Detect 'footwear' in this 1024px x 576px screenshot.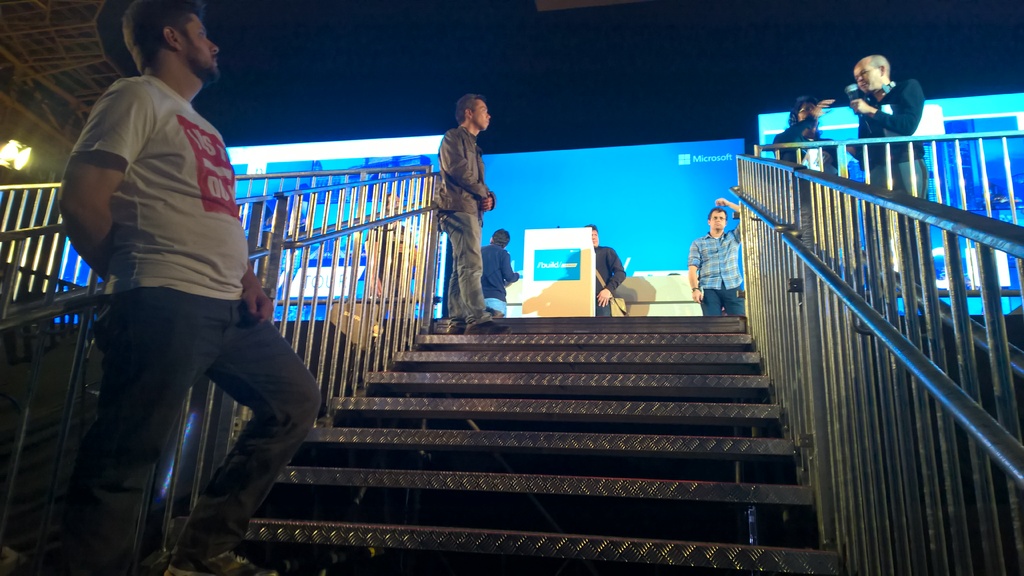
Detection: region(446, 321, 472, 335).
